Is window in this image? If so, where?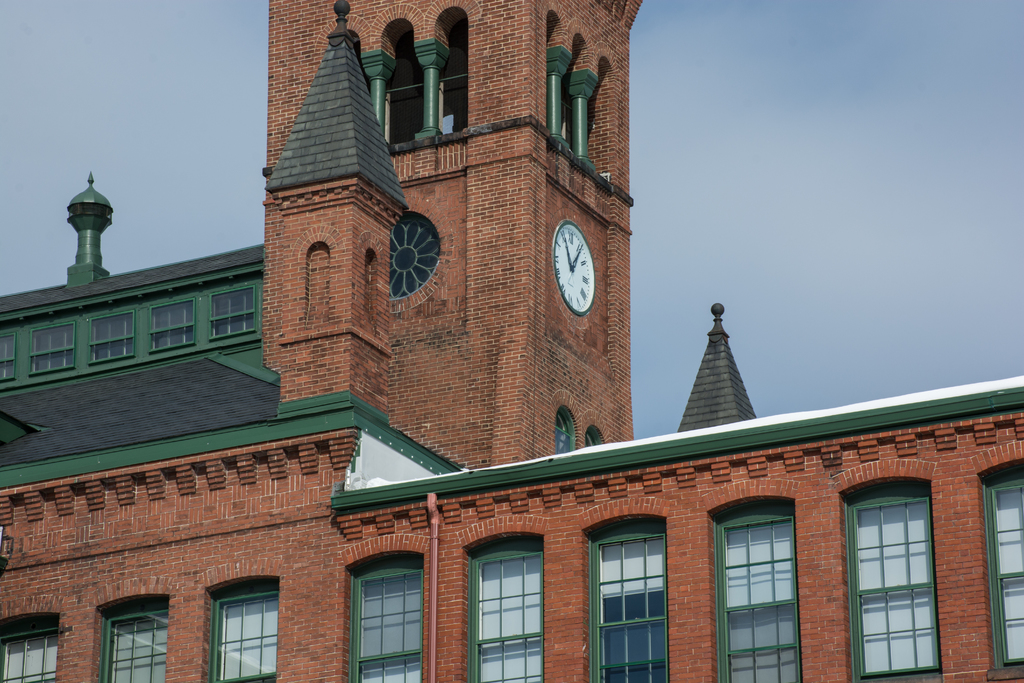
Yes, at rect(0, 330, 18, 381).
